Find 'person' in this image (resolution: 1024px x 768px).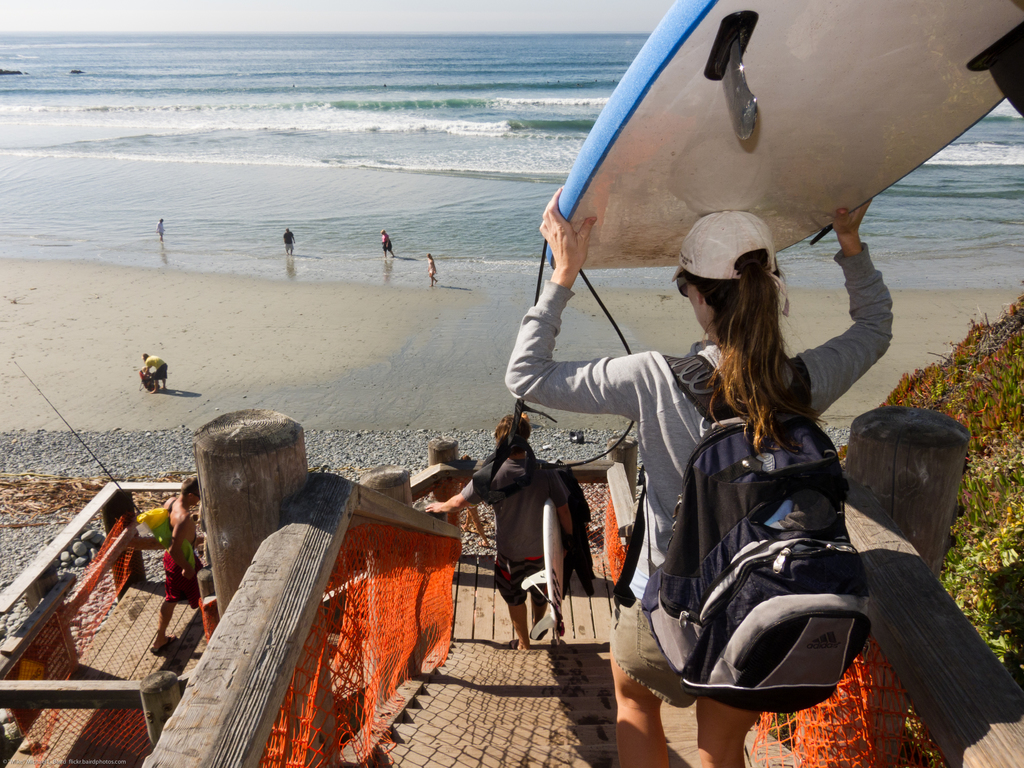
424/253/447/291.
